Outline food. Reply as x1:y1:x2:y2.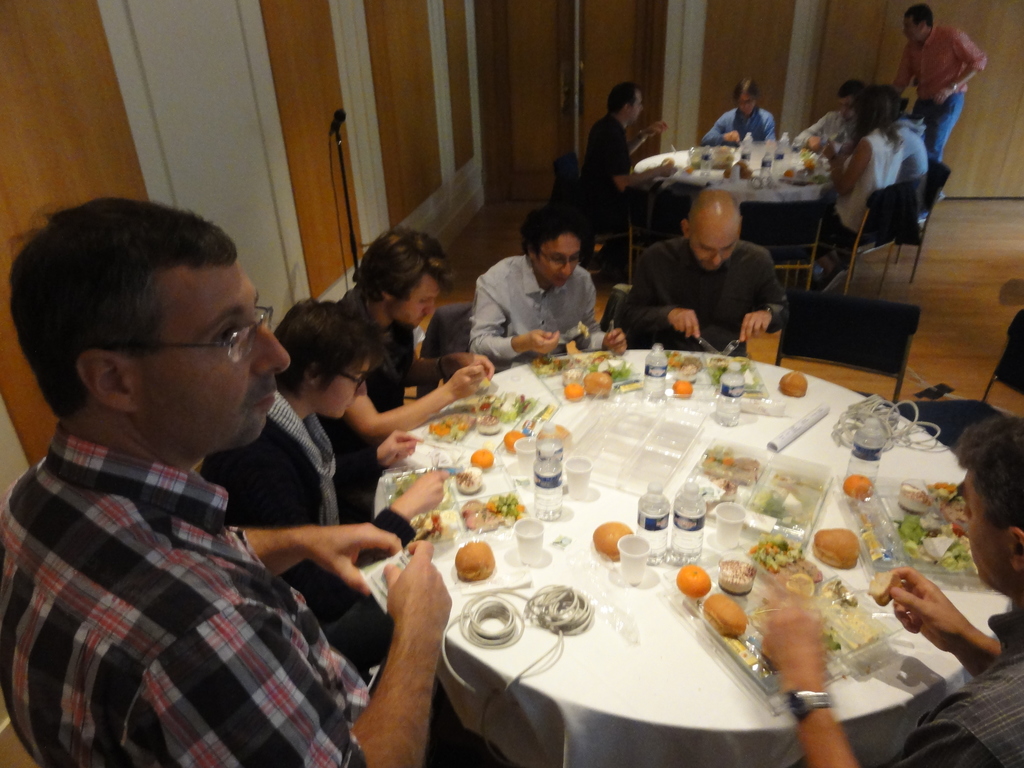
504:429:527:451.
